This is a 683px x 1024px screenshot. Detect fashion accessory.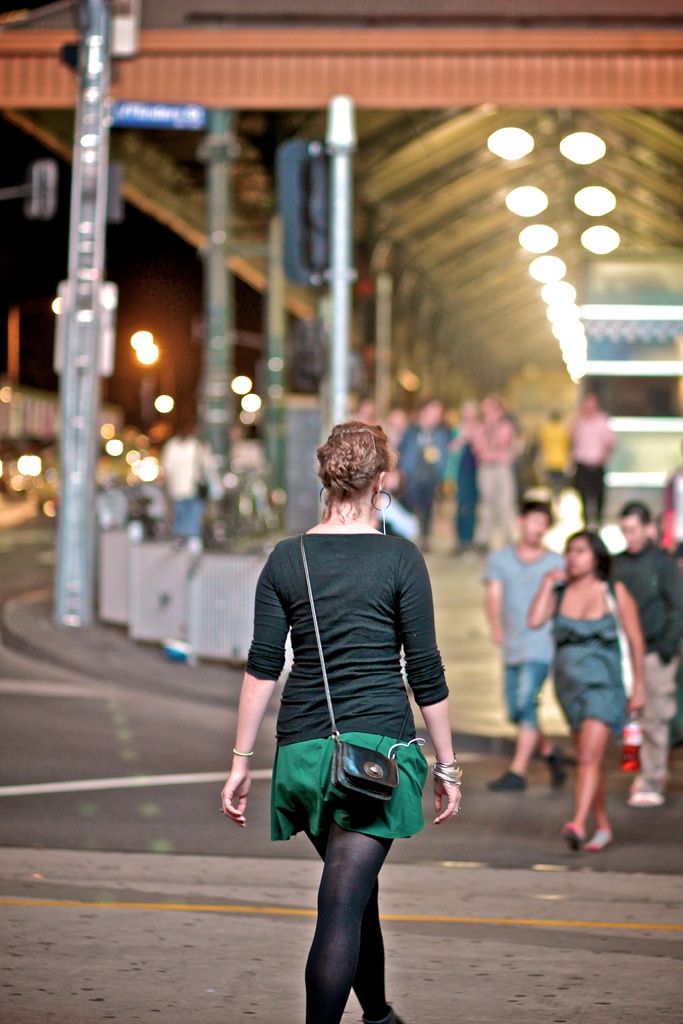
229 745 258 764.
